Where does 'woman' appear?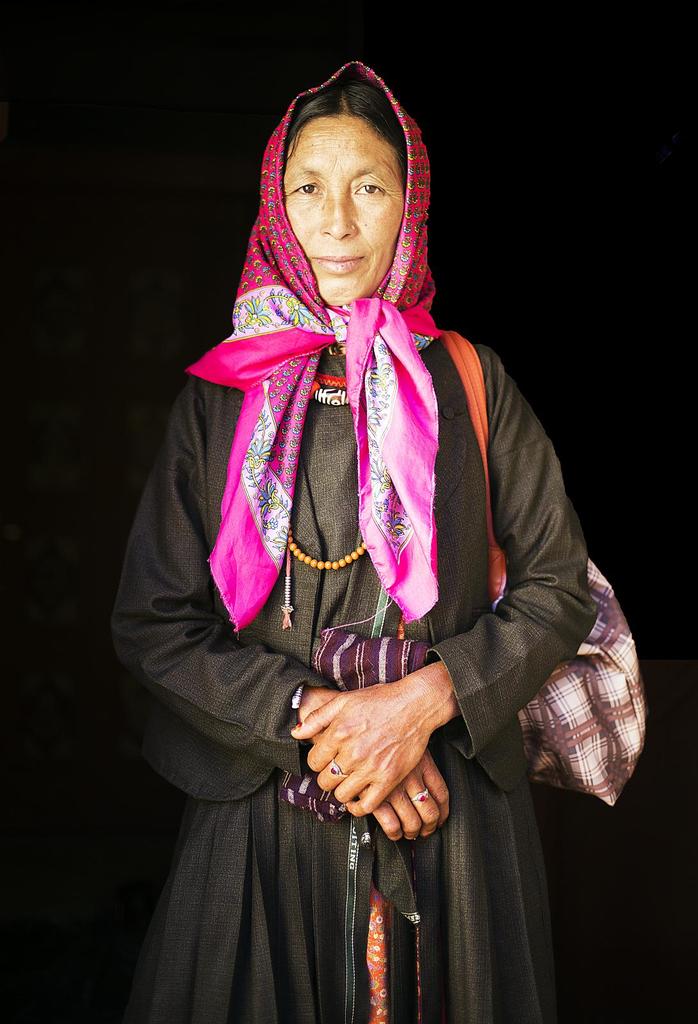
Appears at box=[124, 42, 556, 1011].
